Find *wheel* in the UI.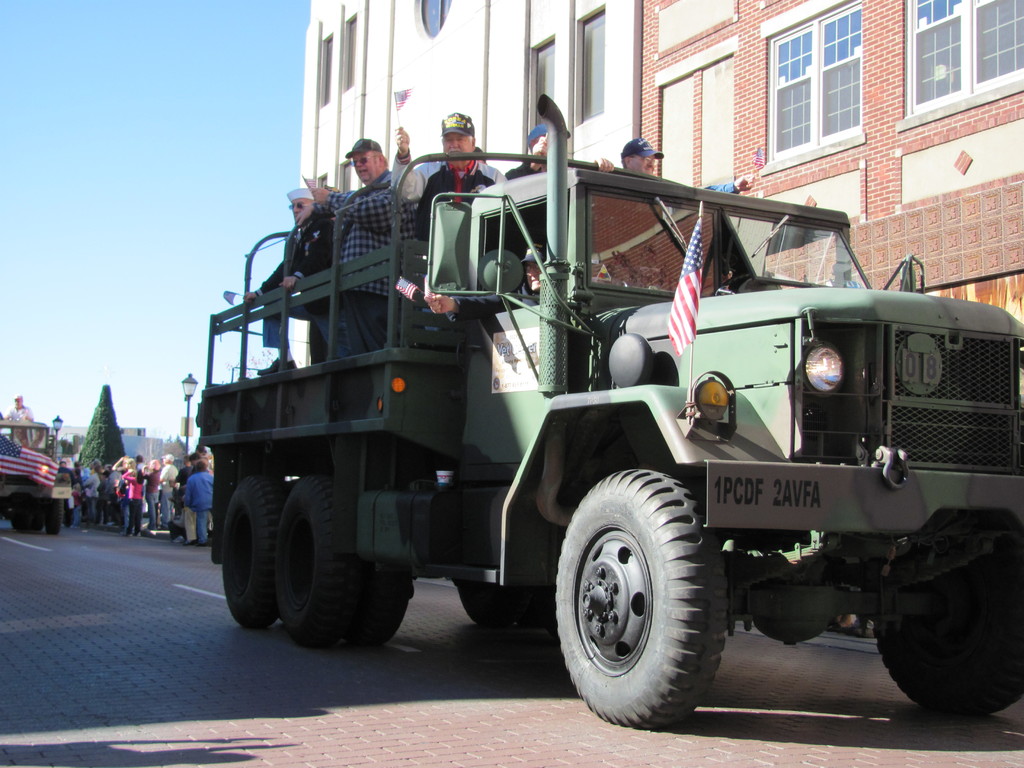
UI element at (874, 546, 1023, 722).
